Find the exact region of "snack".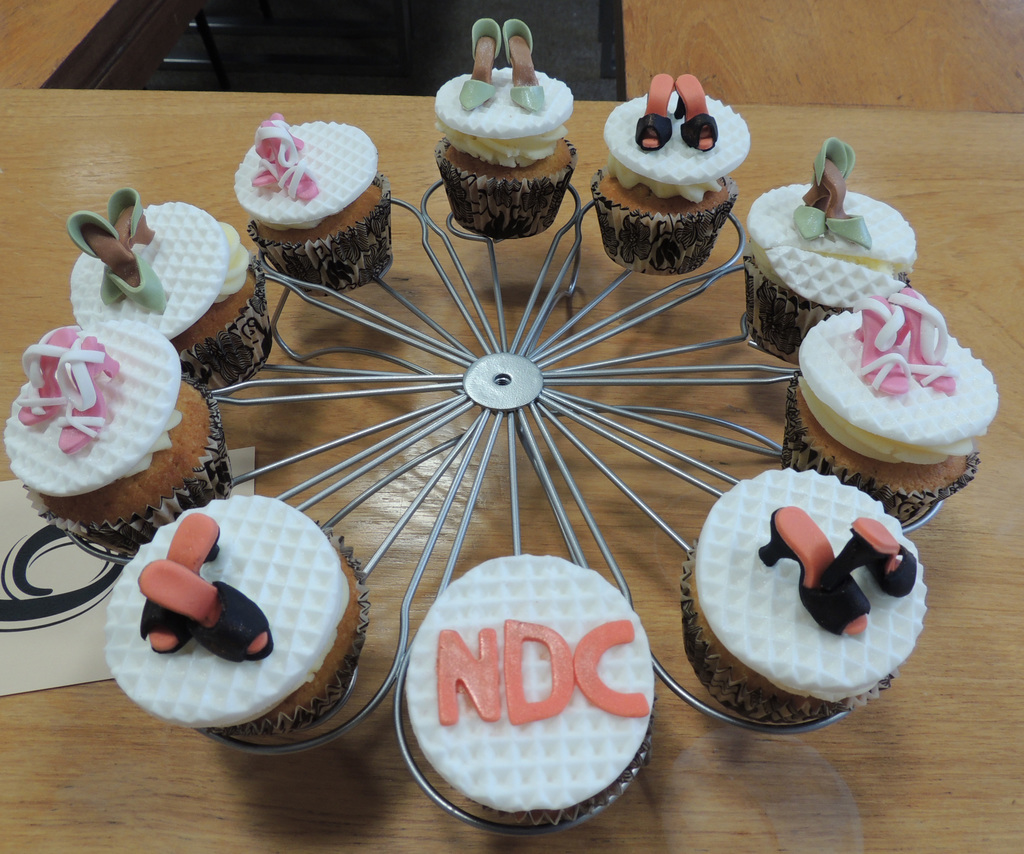
Exact region: <bbox>234, 113, 388, 287</bbox>.
